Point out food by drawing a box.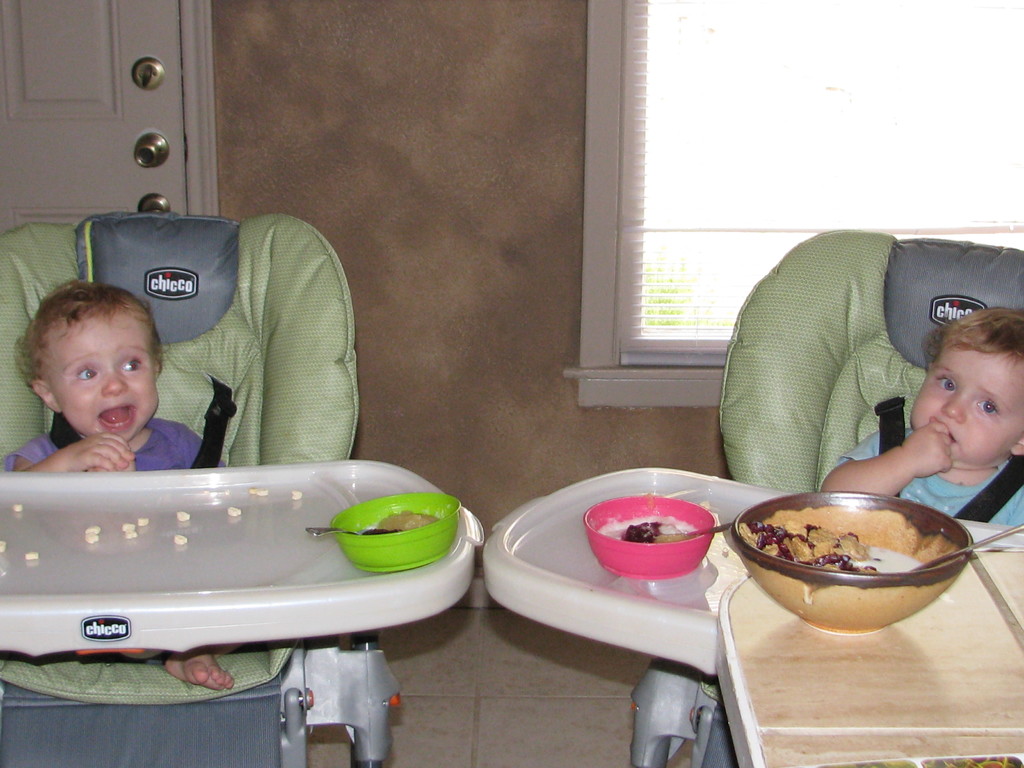
{"left": 123, "top": 530, "right": 138, "bottom": 540}.
